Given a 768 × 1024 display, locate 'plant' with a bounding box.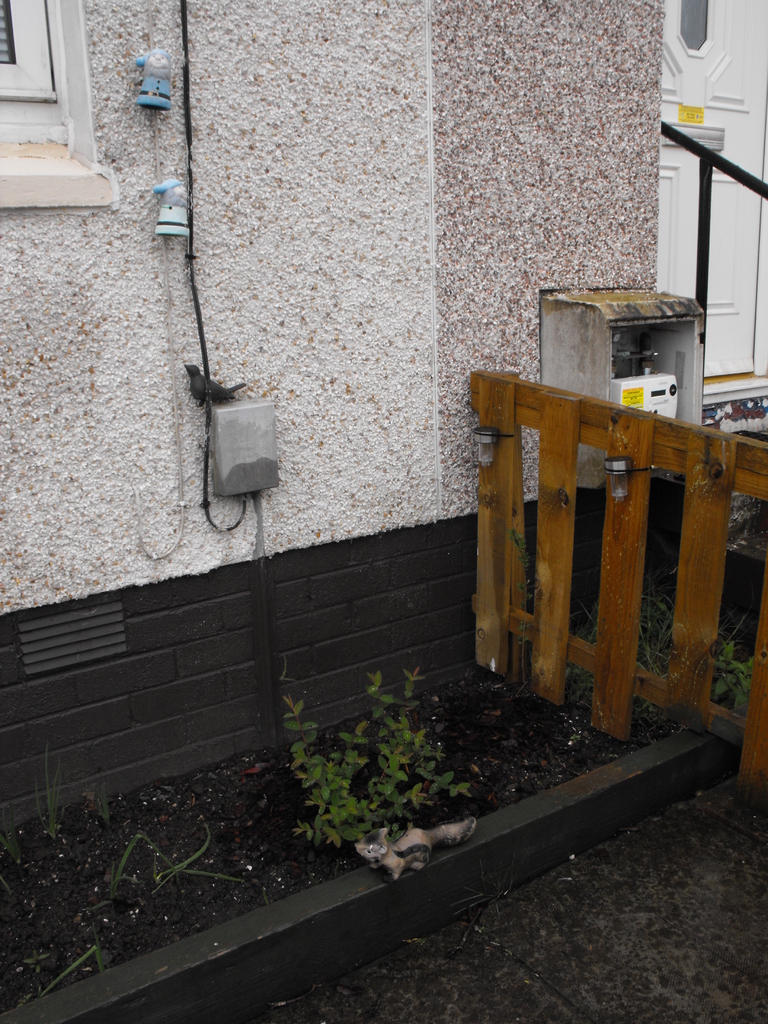
Located: <box>22,944,109,1002</box>.
